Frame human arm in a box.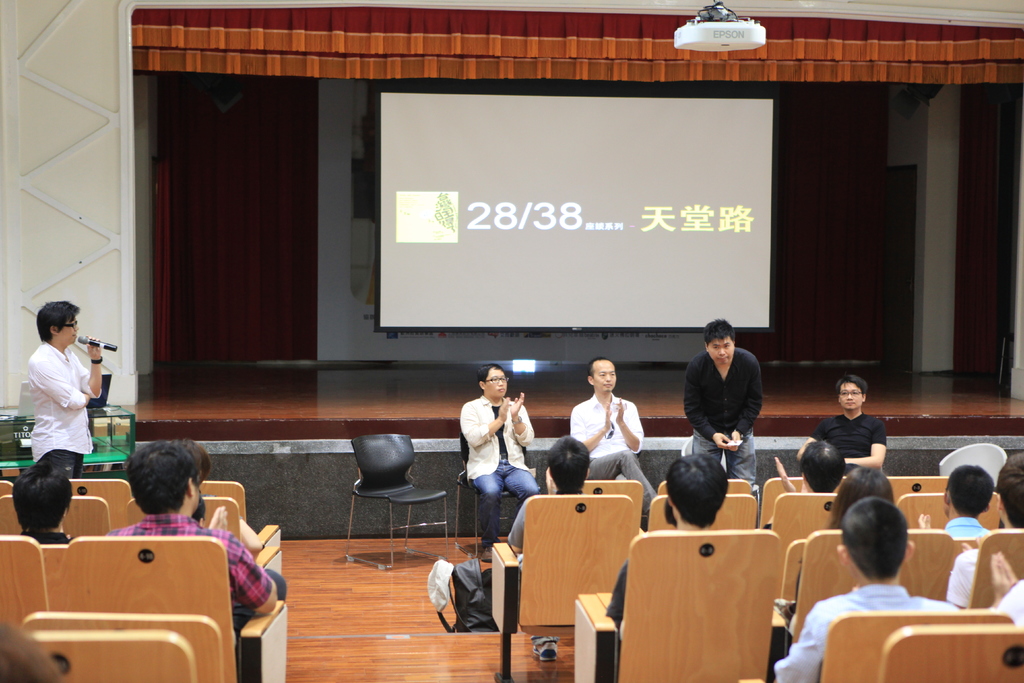
835/414/900/478.
